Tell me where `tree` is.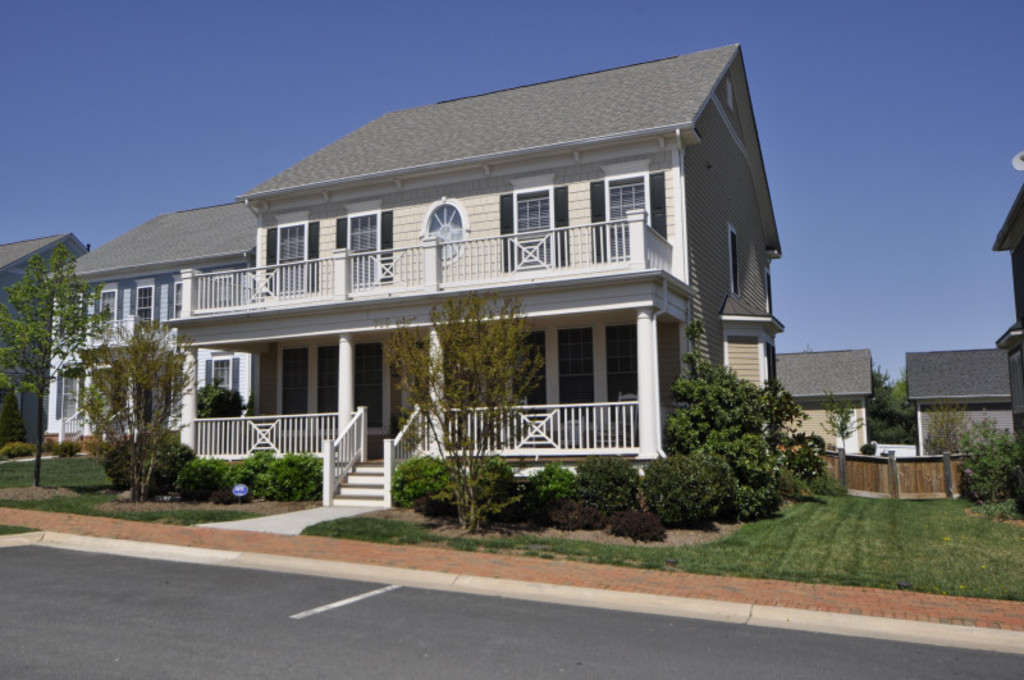
`tree` is at locate(380, 283, 552, 528).
